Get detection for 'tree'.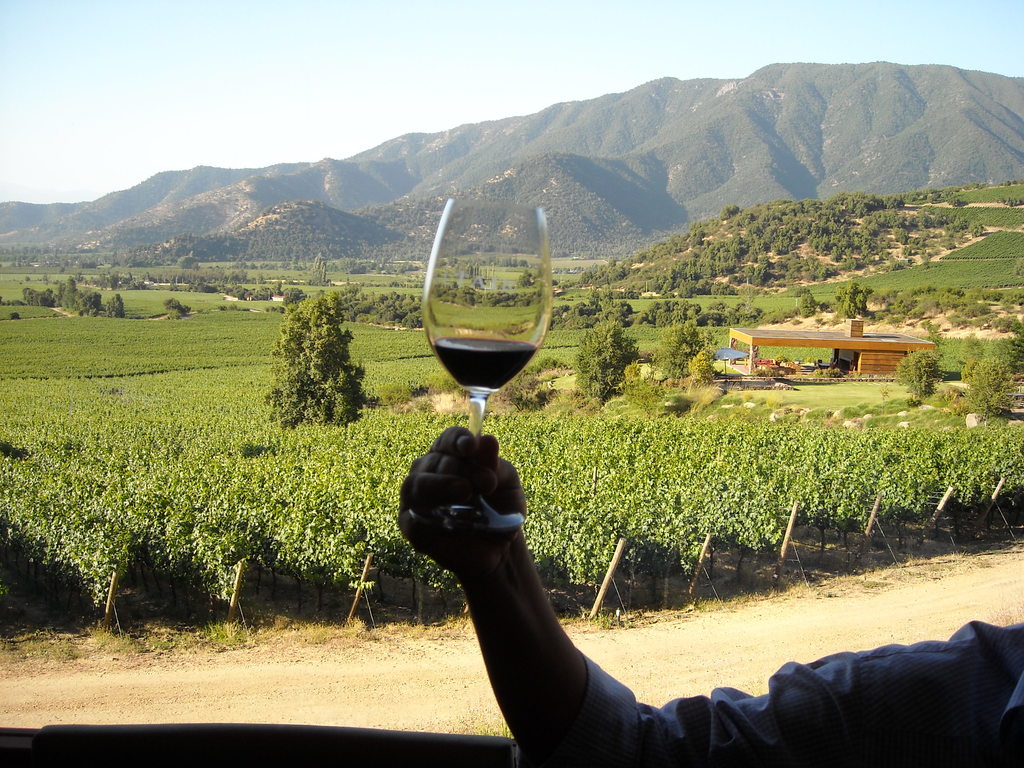
Detection: left=940, top=232, right=956, bottom=253.
